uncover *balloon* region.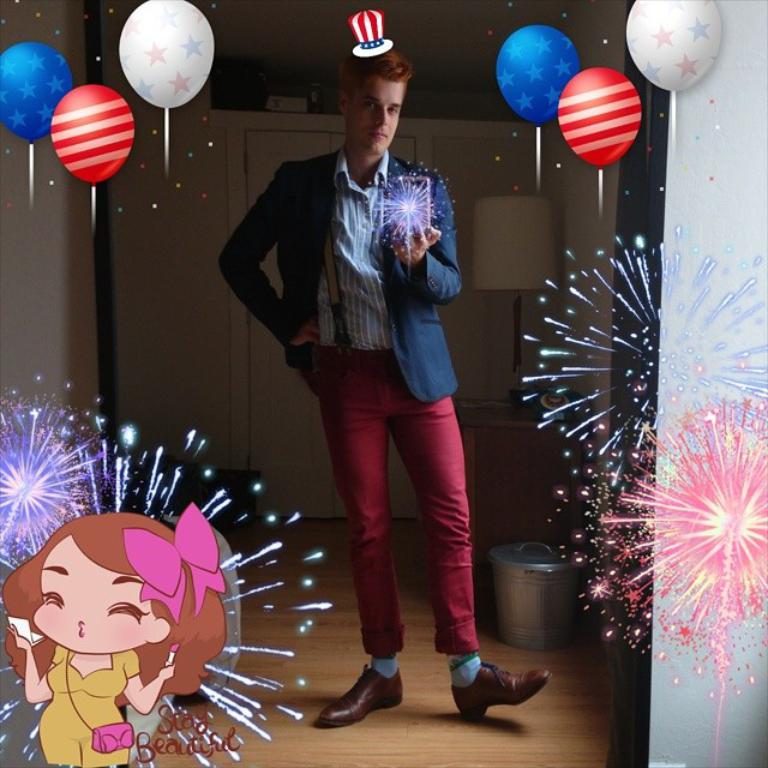
Uncovered: (0,41,73,144).
